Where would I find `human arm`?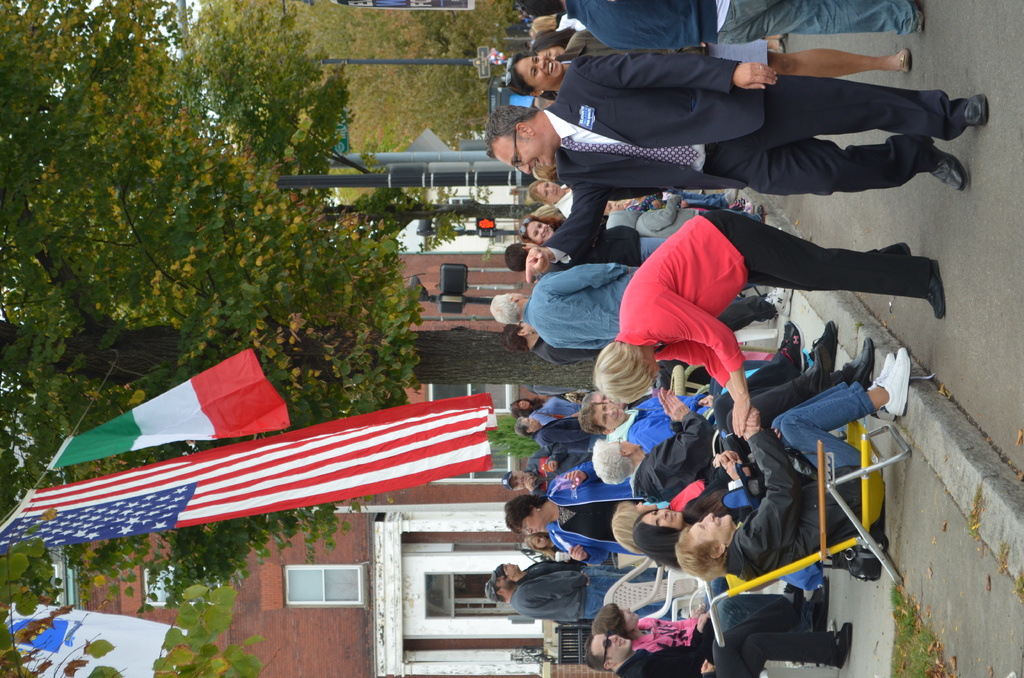
At [x1=708, y1=448, x2=740, y2=470].
